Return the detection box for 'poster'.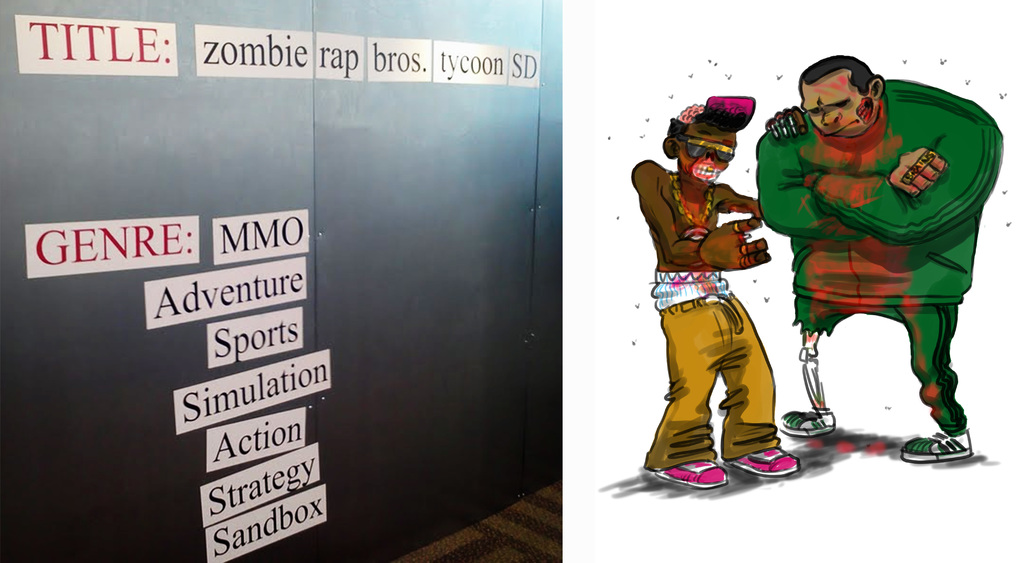
(565, 0, 1023, 562).
